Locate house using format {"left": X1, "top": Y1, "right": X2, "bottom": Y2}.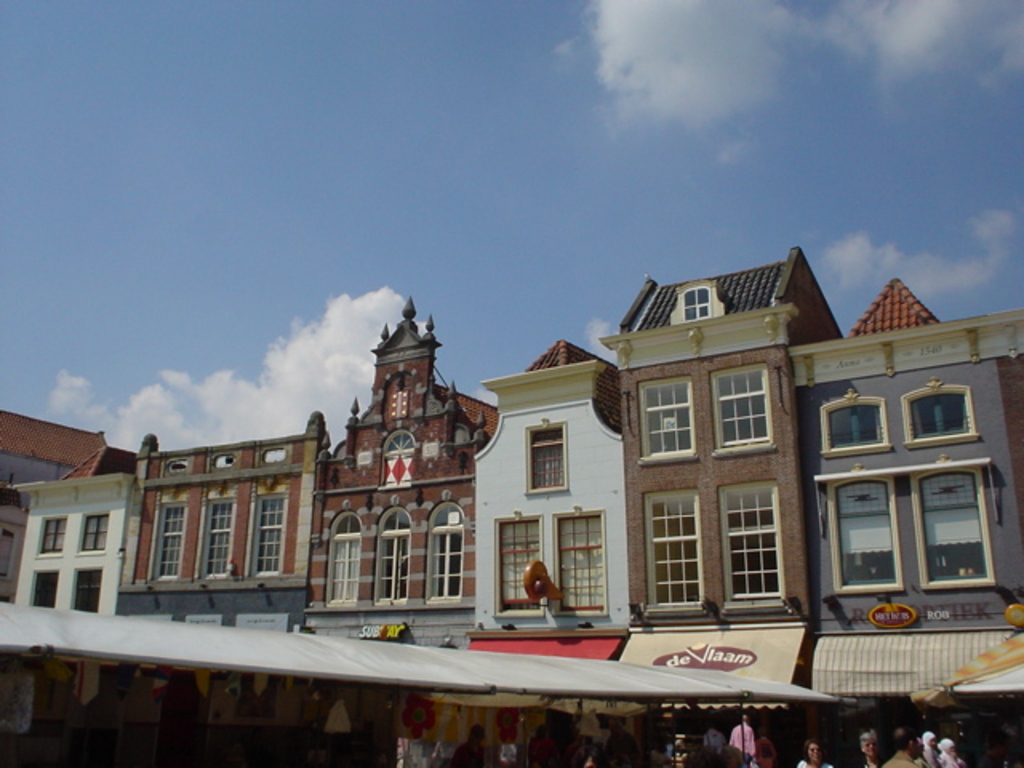
{"left": 630, "top": 246, "right": 822, "bottom": 674}.
